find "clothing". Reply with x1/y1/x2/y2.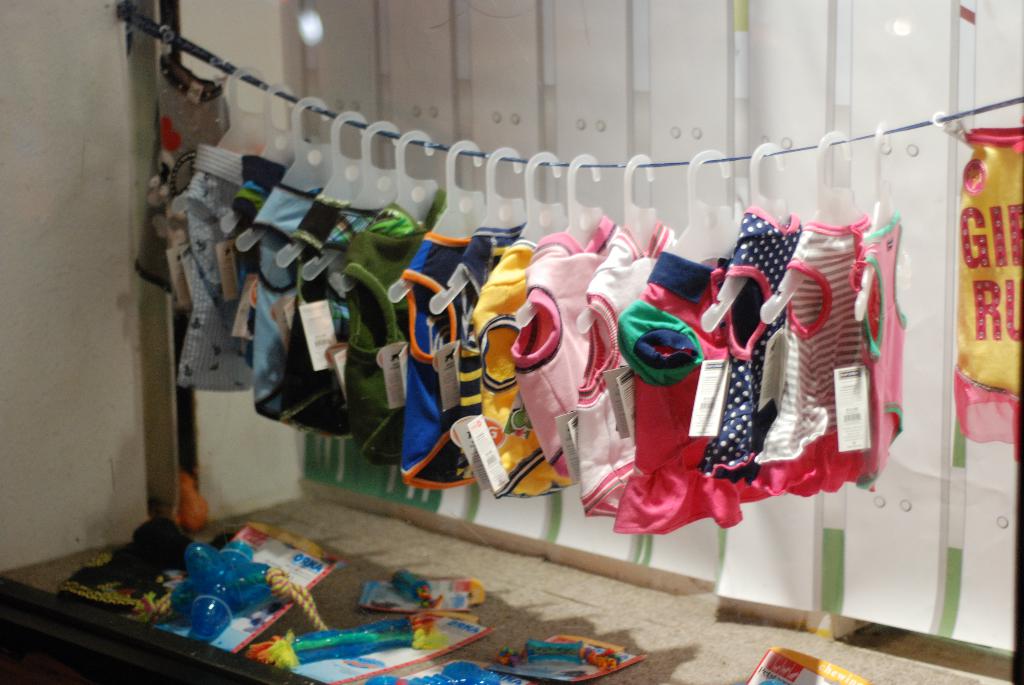
250/180/323/425.
